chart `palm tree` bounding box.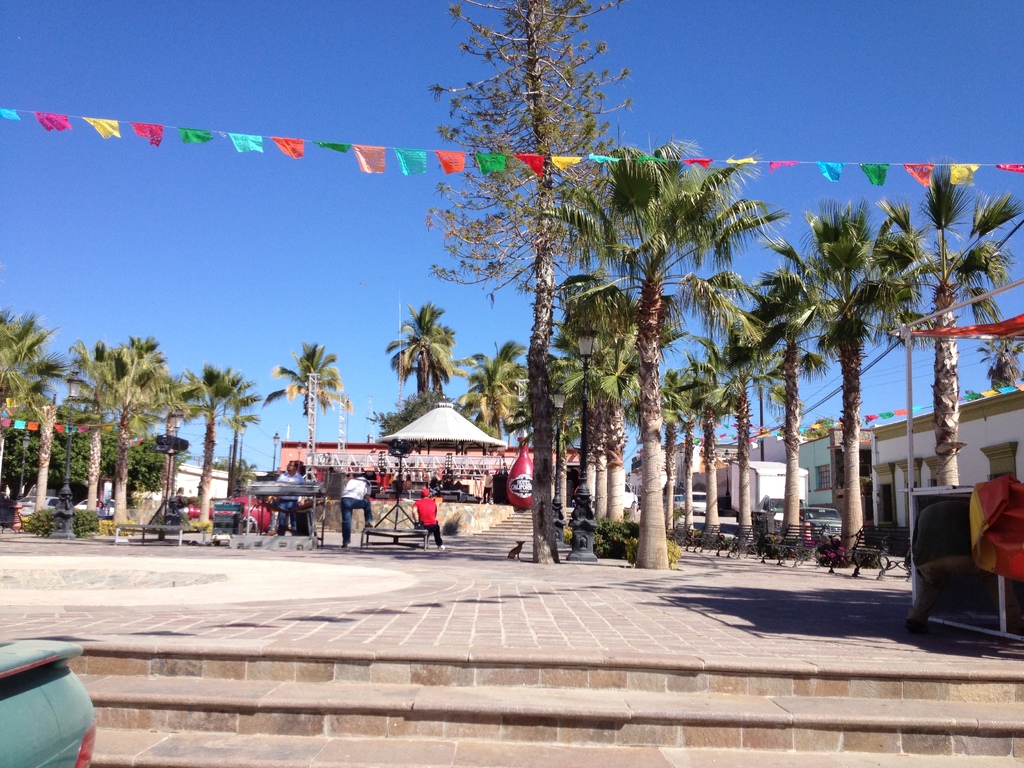
Charted: detection(457, 351, 523, 435).
